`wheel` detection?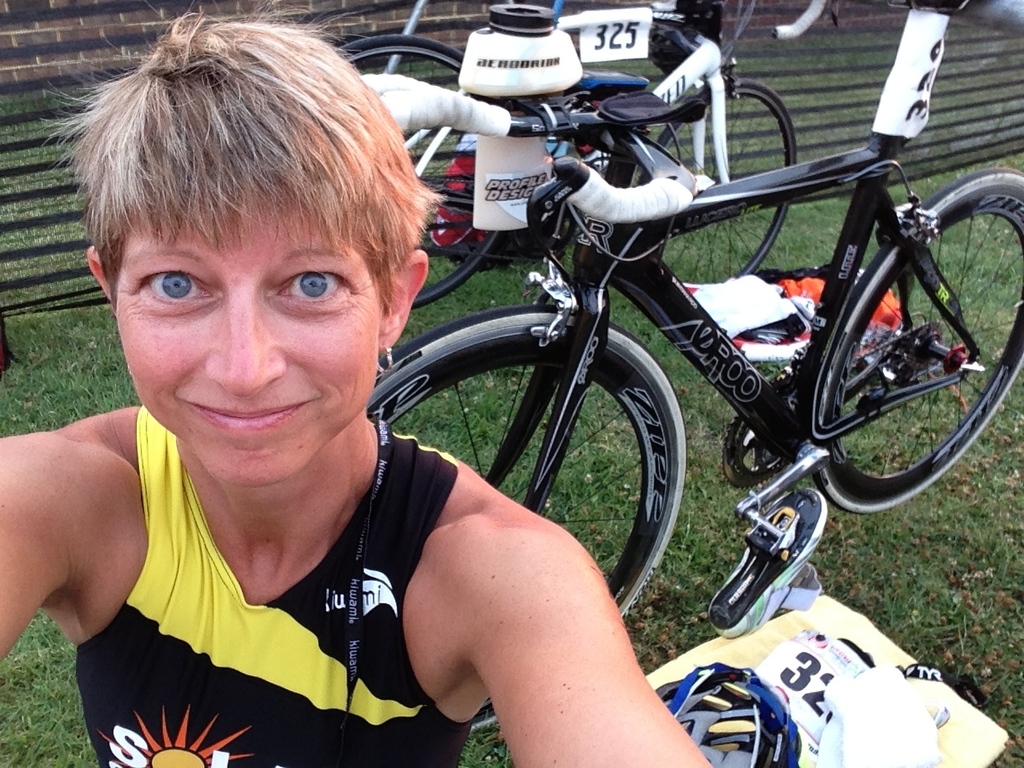
818, 225, 983, 526
